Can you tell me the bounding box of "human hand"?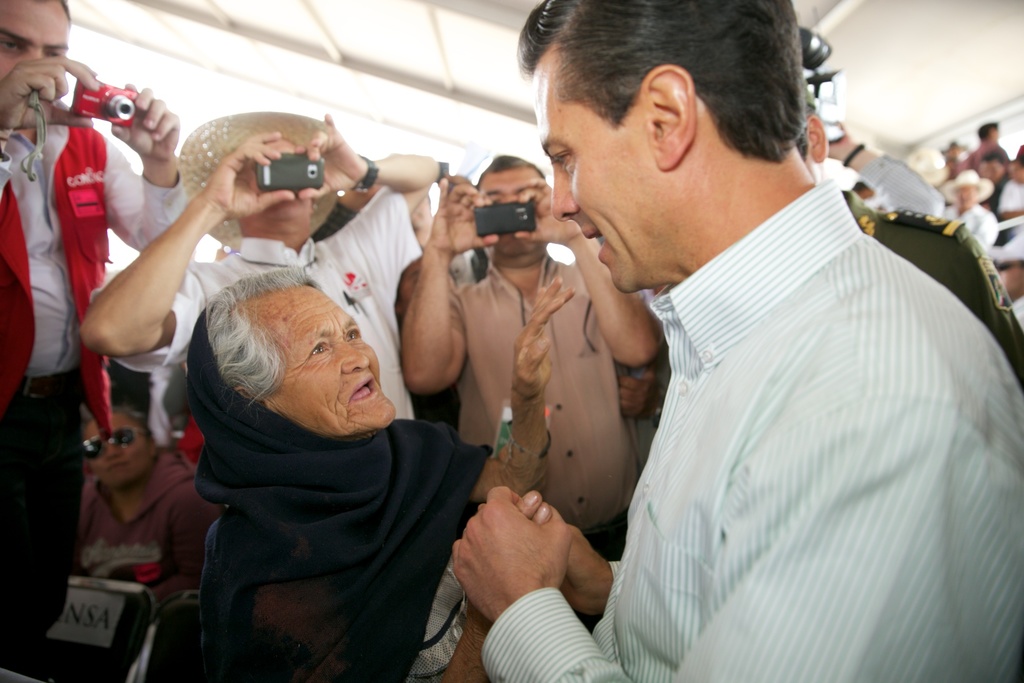
detection(450, 483, 570, 620).
